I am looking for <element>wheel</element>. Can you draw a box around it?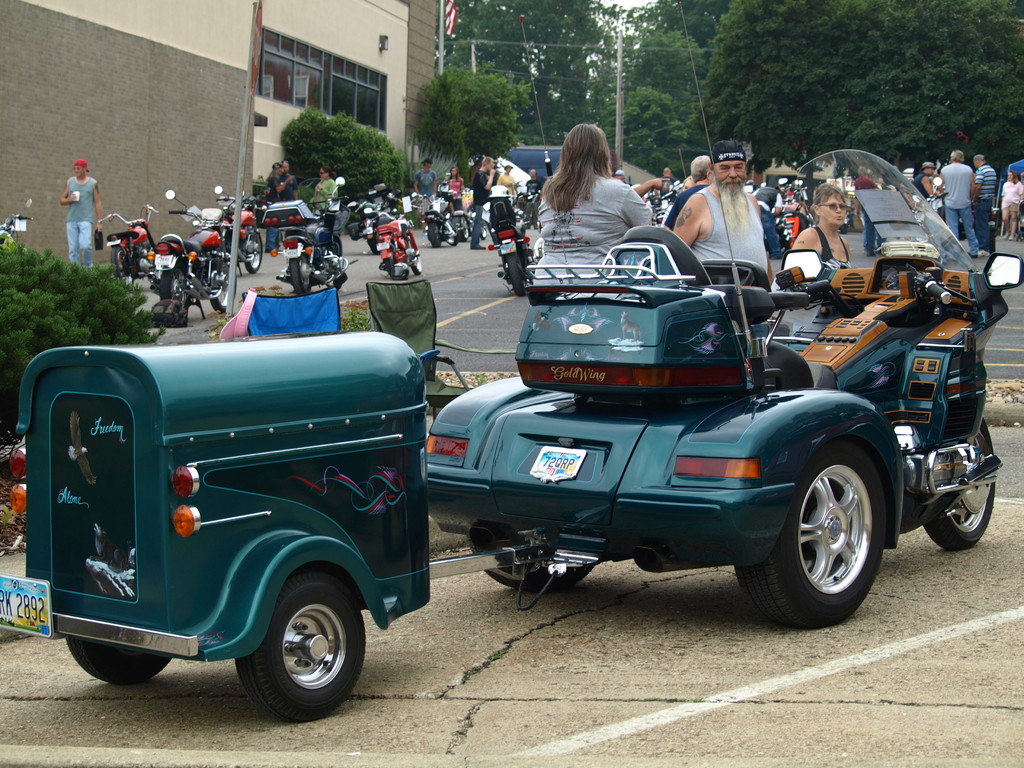
Sure, the bounding box is (x1=480, y1=223, x2=487, y2=240).
